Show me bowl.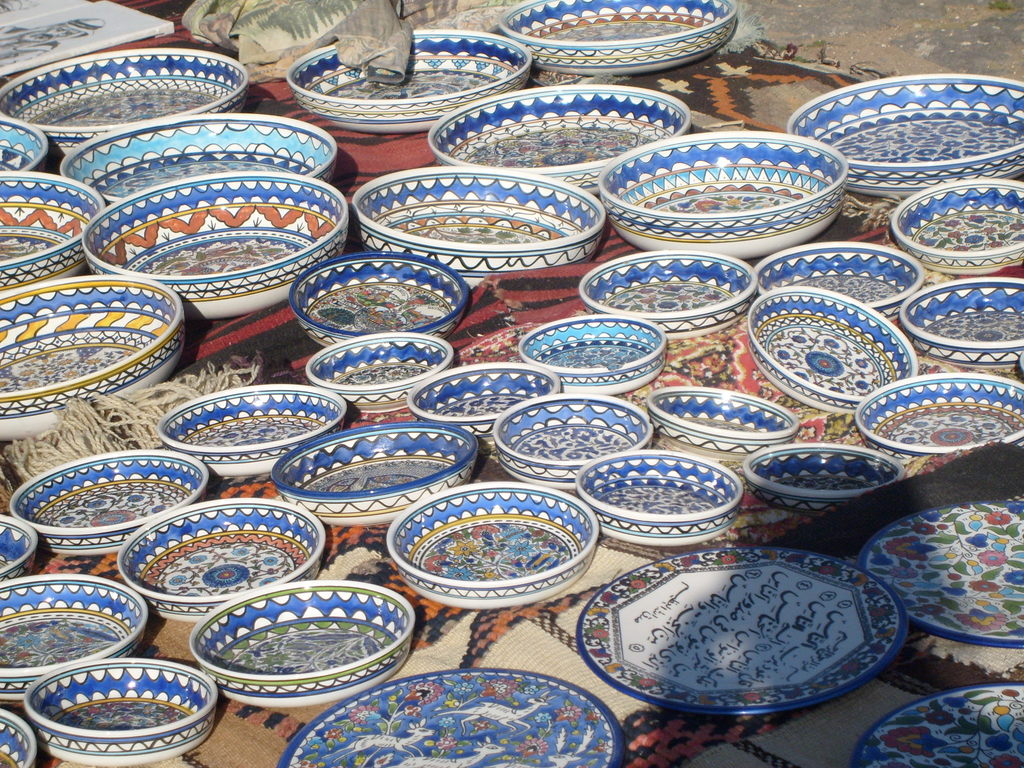
bowl is here: box(743, 438, 907, 509).
